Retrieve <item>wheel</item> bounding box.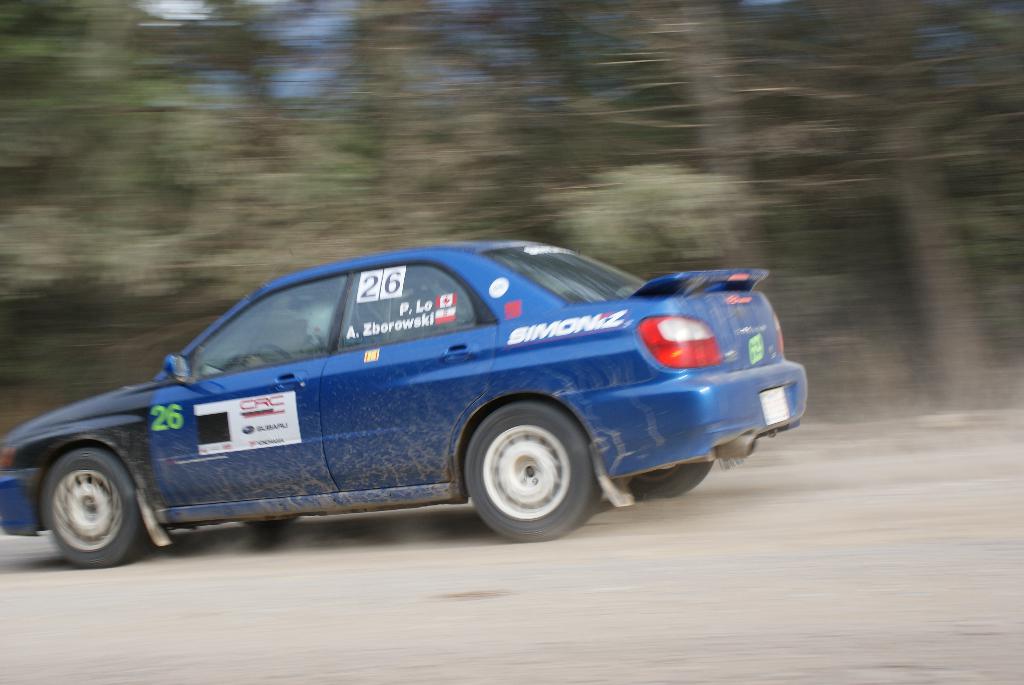
Bounding box: [left=46, top=446, right=145, bottom=565].
